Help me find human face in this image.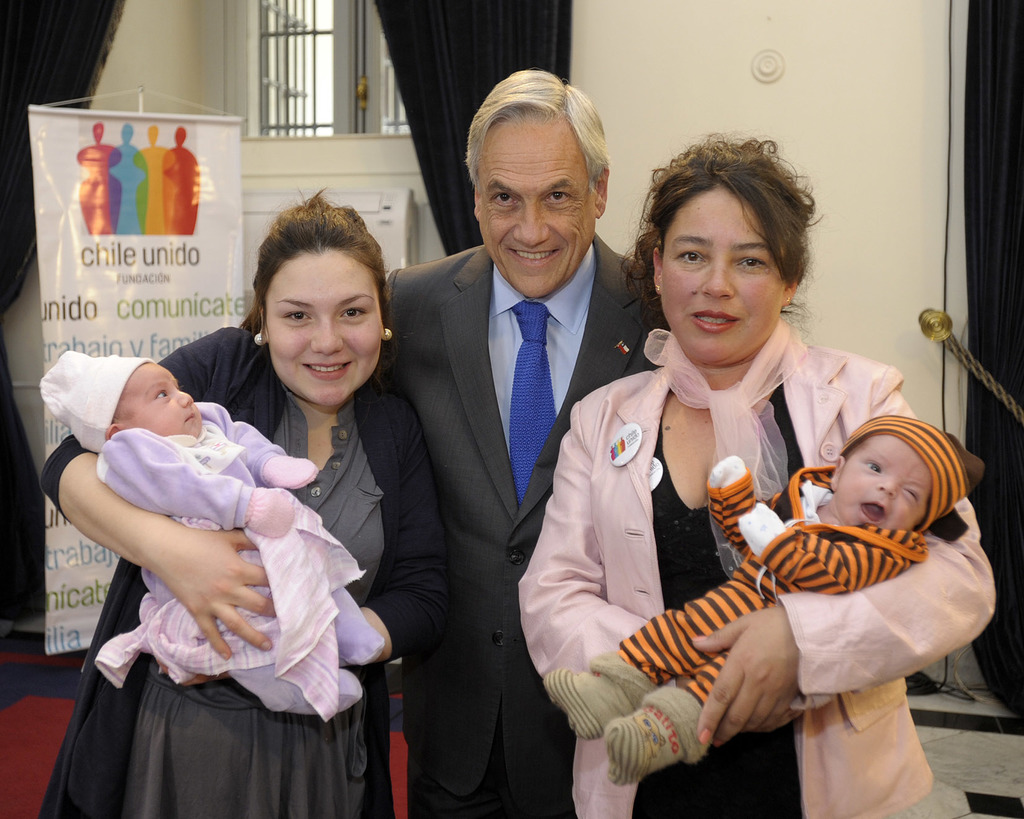
Found it: bbox=[265, 251, 386, 400].
